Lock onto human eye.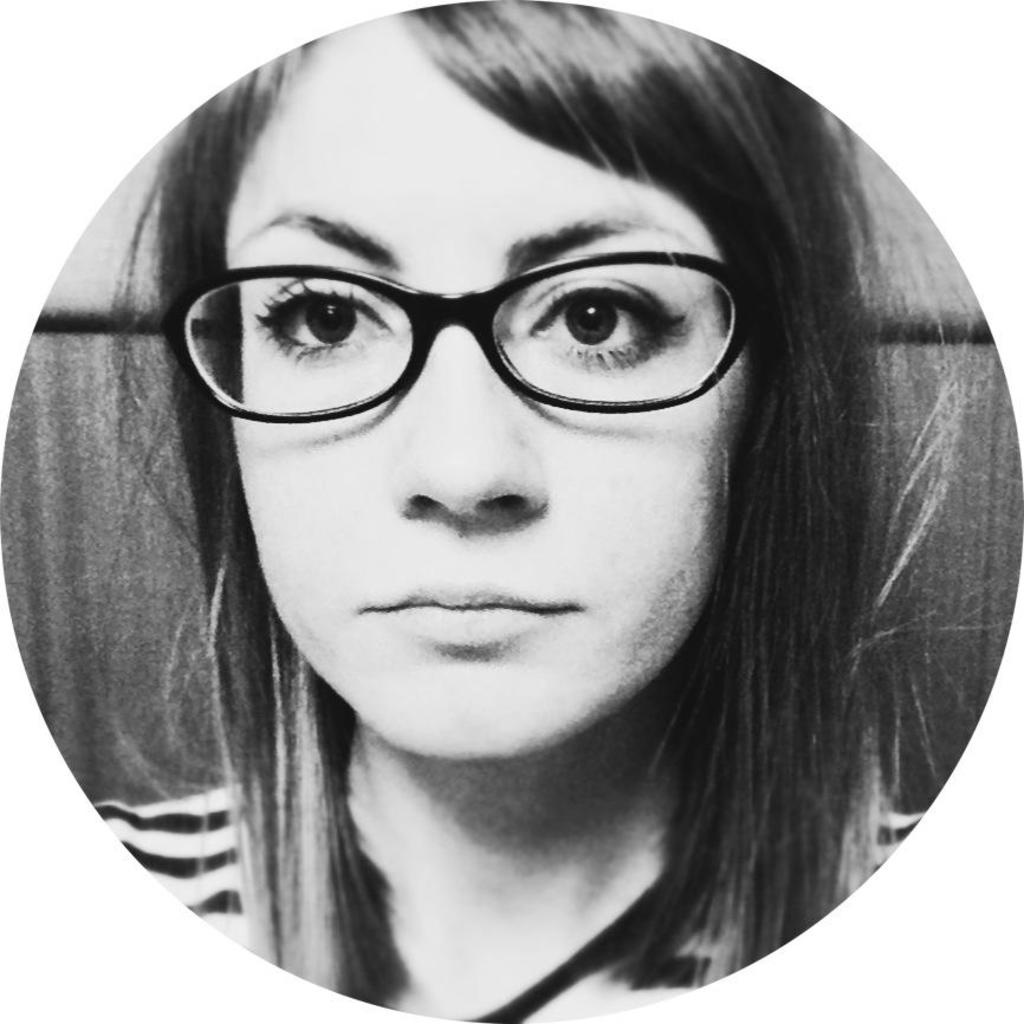
Locked: bbox(510, 244, 705, 391).
